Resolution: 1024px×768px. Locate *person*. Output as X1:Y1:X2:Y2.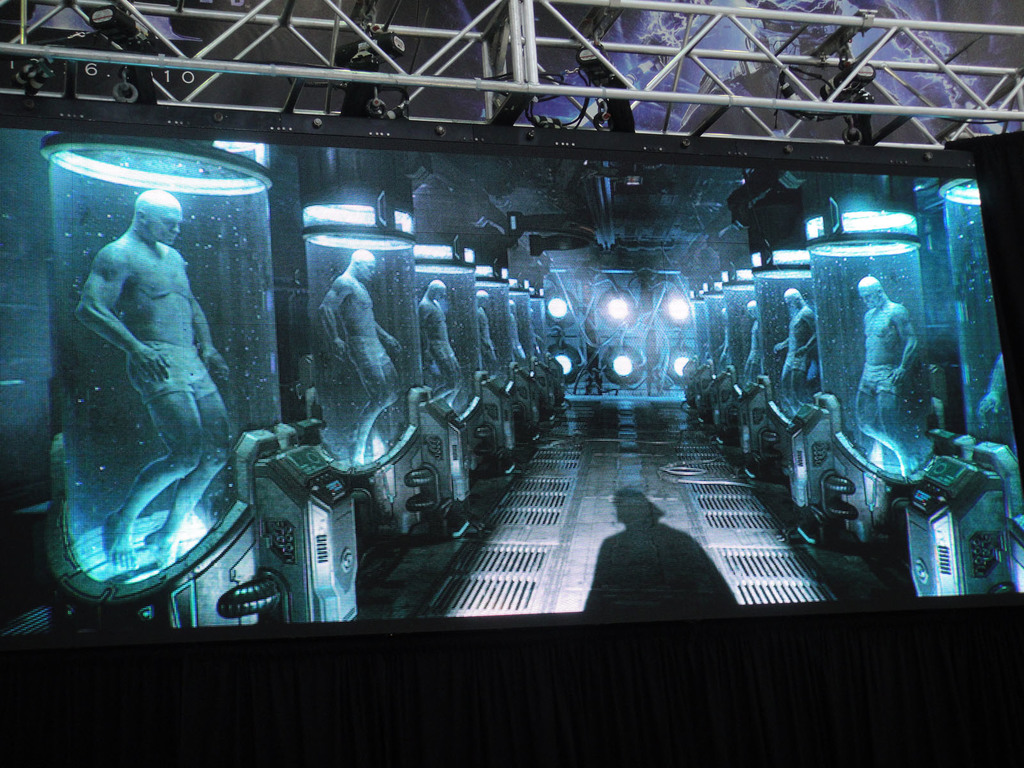
316:246:402:463.
